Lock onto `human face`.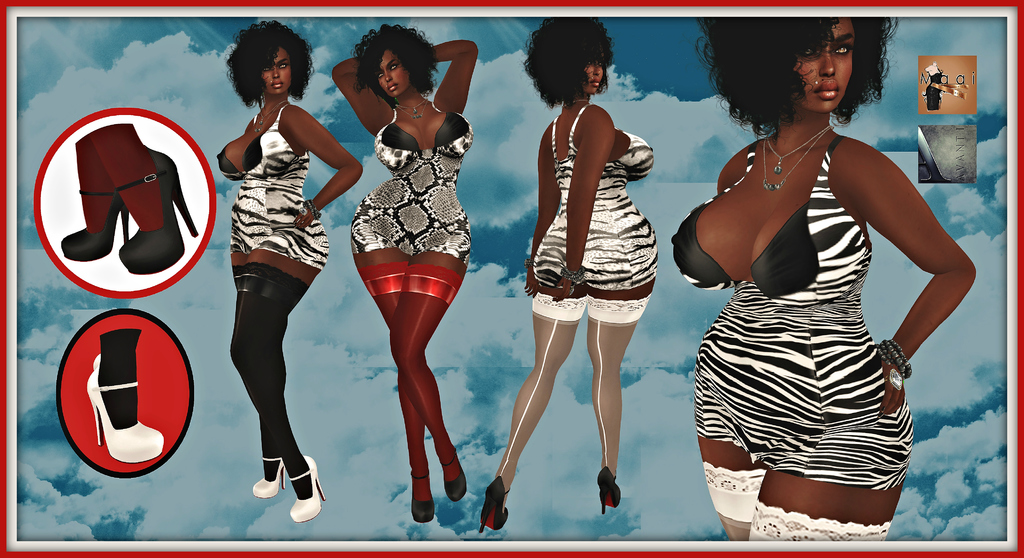
Locked: Rect(259, 44, 294, 97).
